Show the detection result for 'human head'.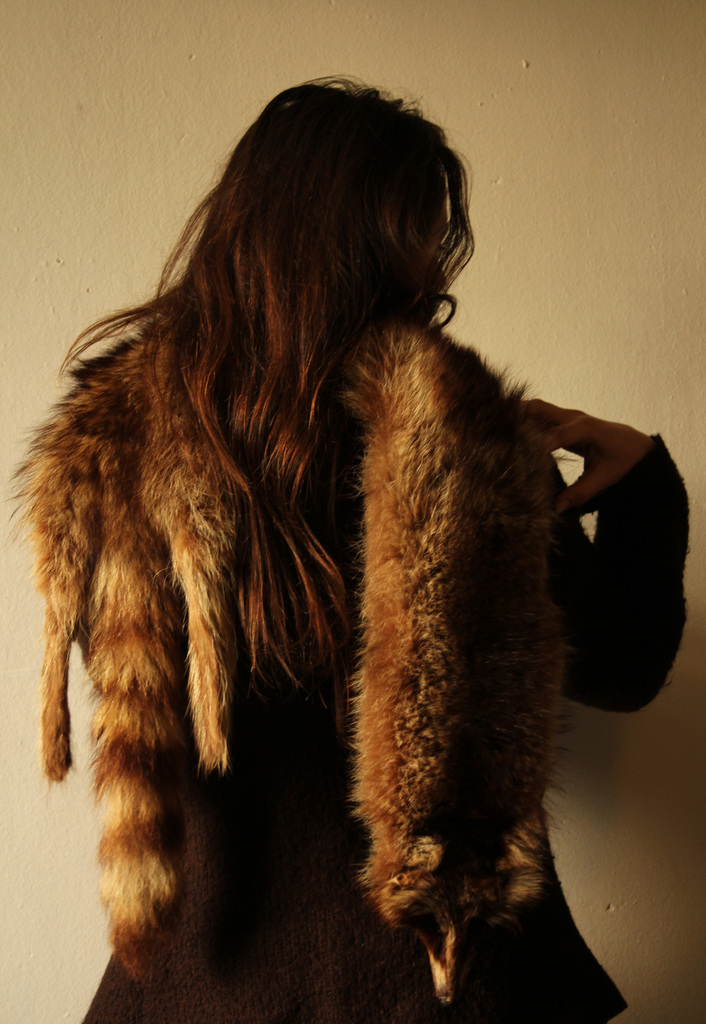
locate(172, 76, 497, 410).
